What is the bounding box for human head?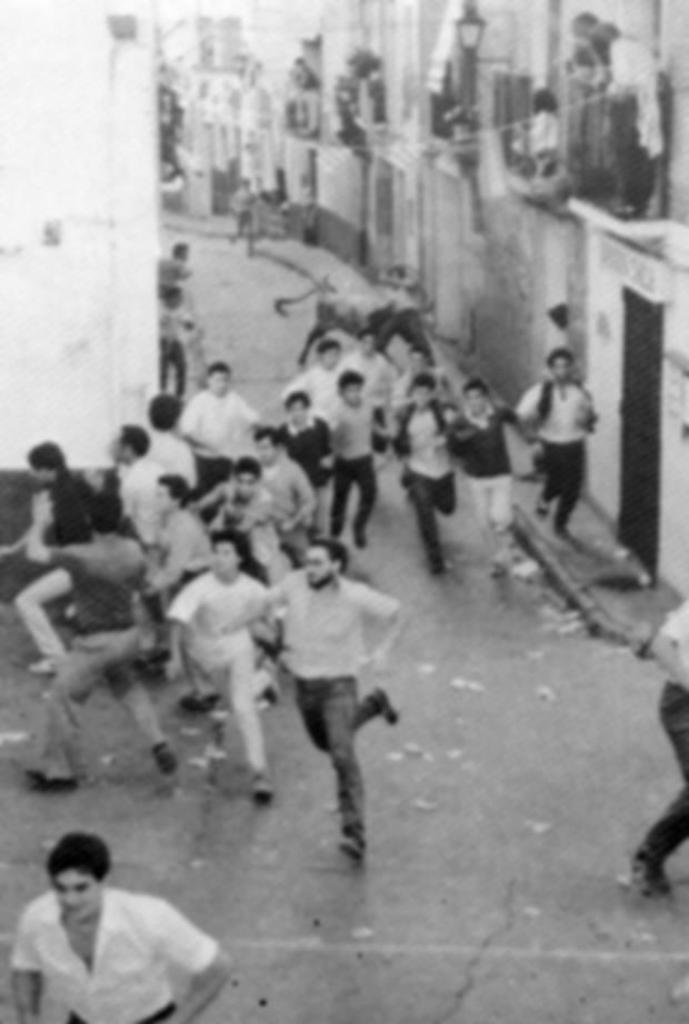
select_region(406, 374, 433, 410).
